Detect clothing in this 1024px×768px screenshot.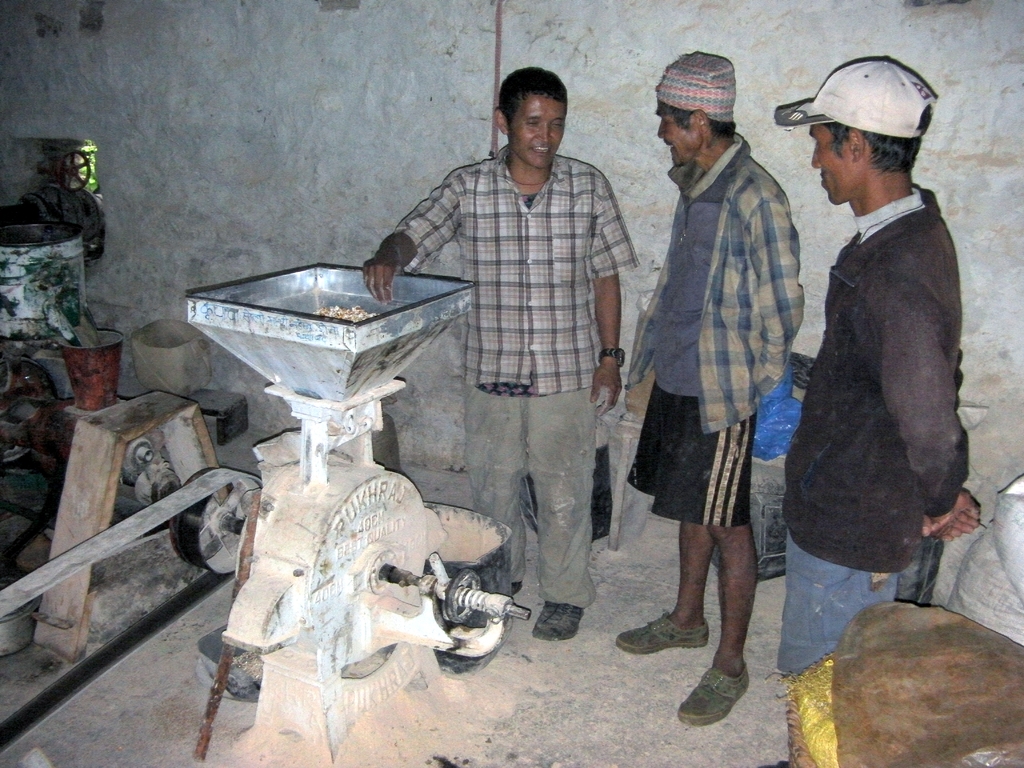
Detection: 778,106,973,641.
